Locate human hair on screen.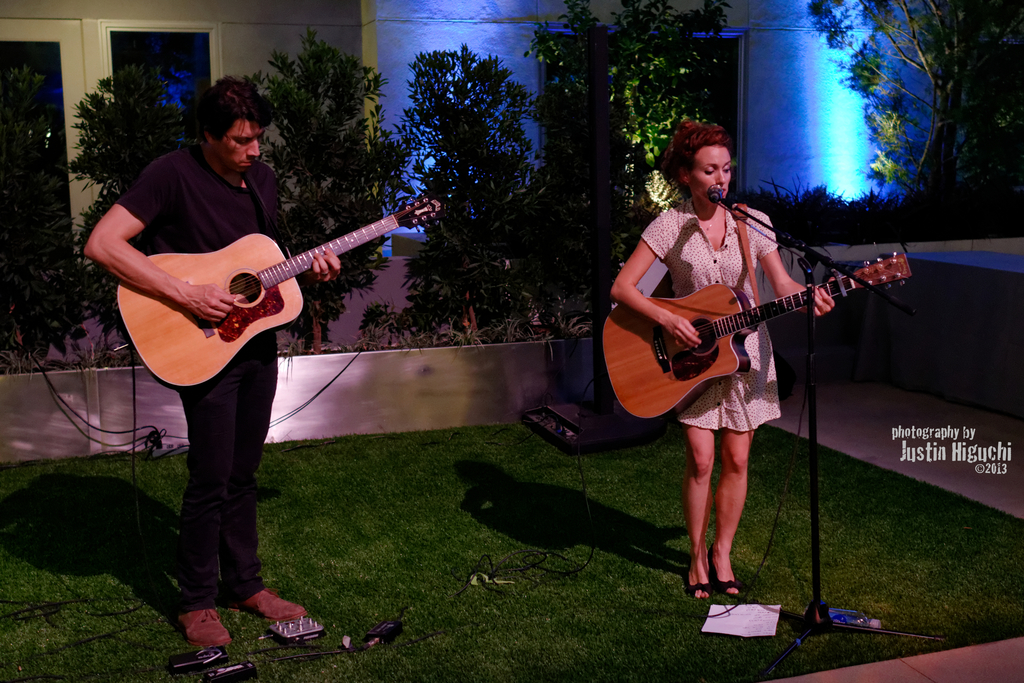
On screen at detection(652, 122, 733, 202).
